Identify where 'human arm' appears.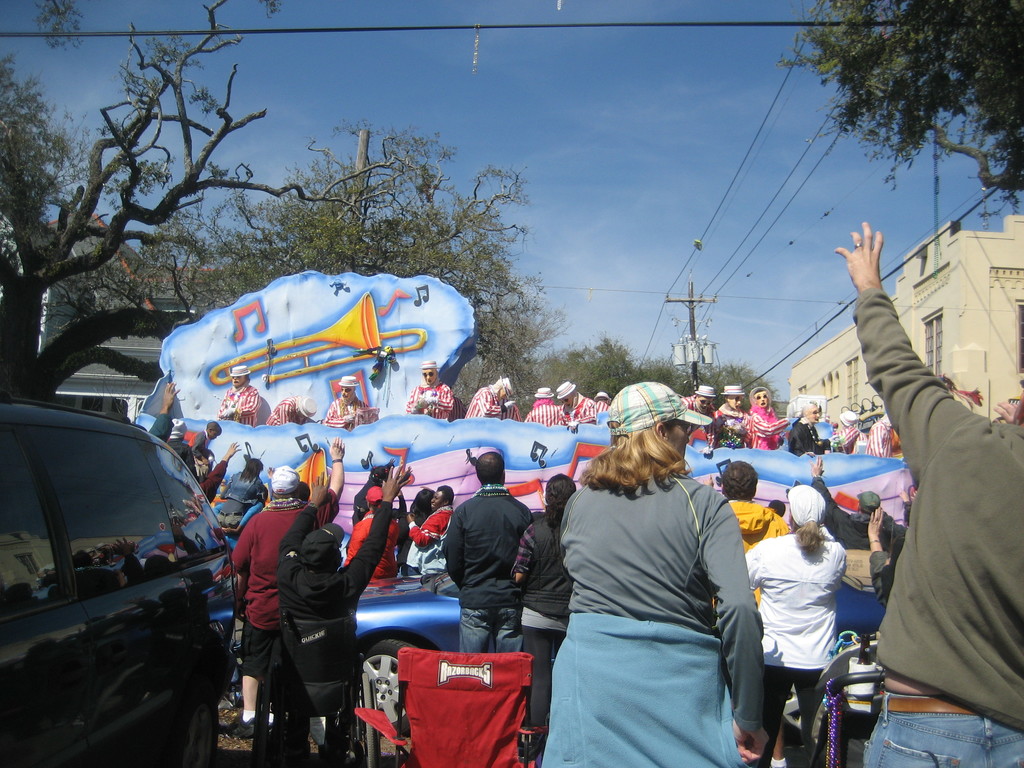
Appears at (221,386,262,415).
